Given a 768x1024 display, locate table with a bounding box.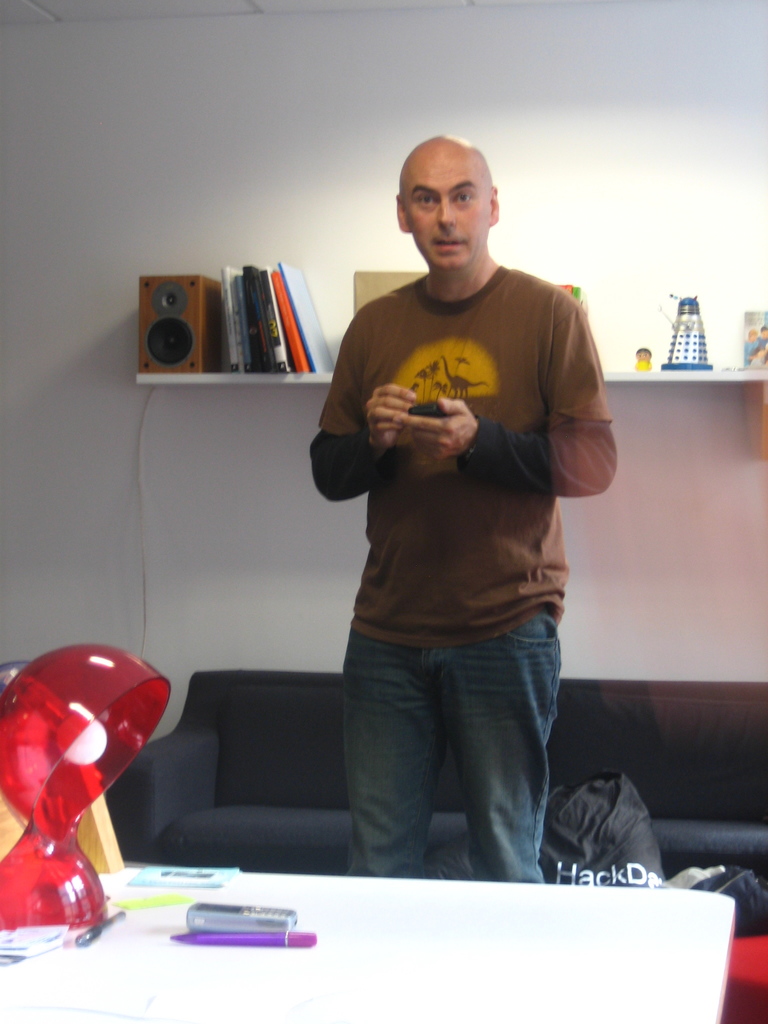
Located: (0,863,733,1023).
